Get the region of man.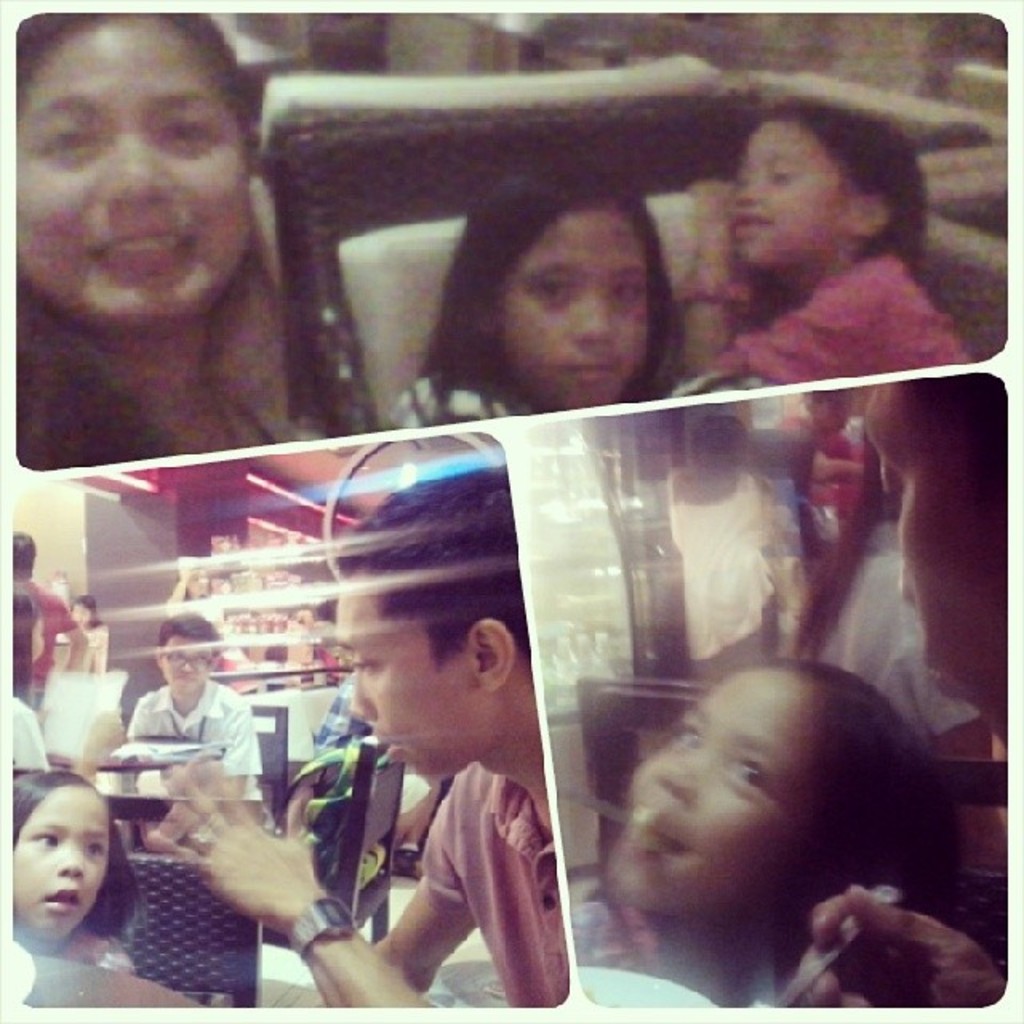
10, 528, 90, 715.
